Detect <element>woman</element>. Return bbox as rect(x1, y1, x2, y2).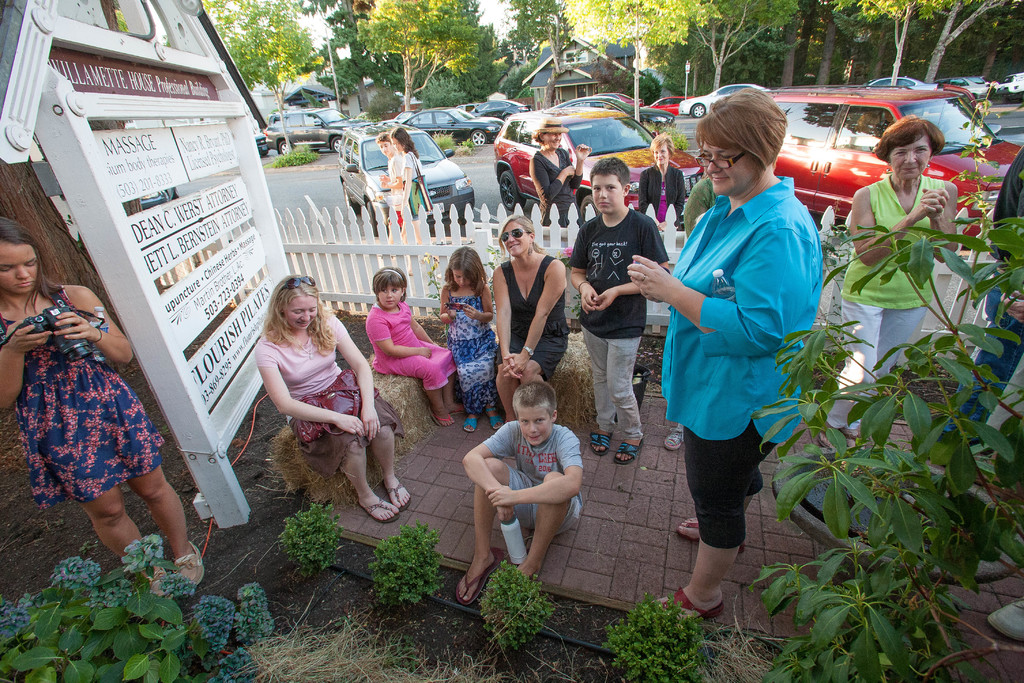
rect(649, 87, 822, 630).
